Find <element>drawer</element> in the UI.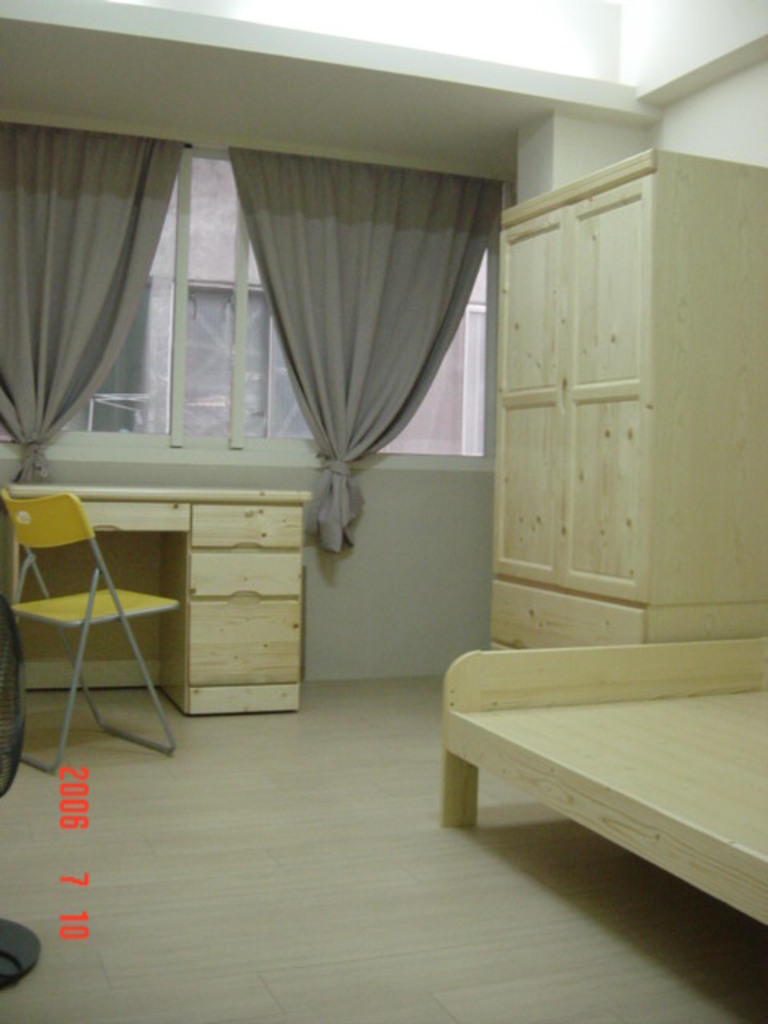
UI element at <bbox>189, 498, 309, 549</bbox>.
